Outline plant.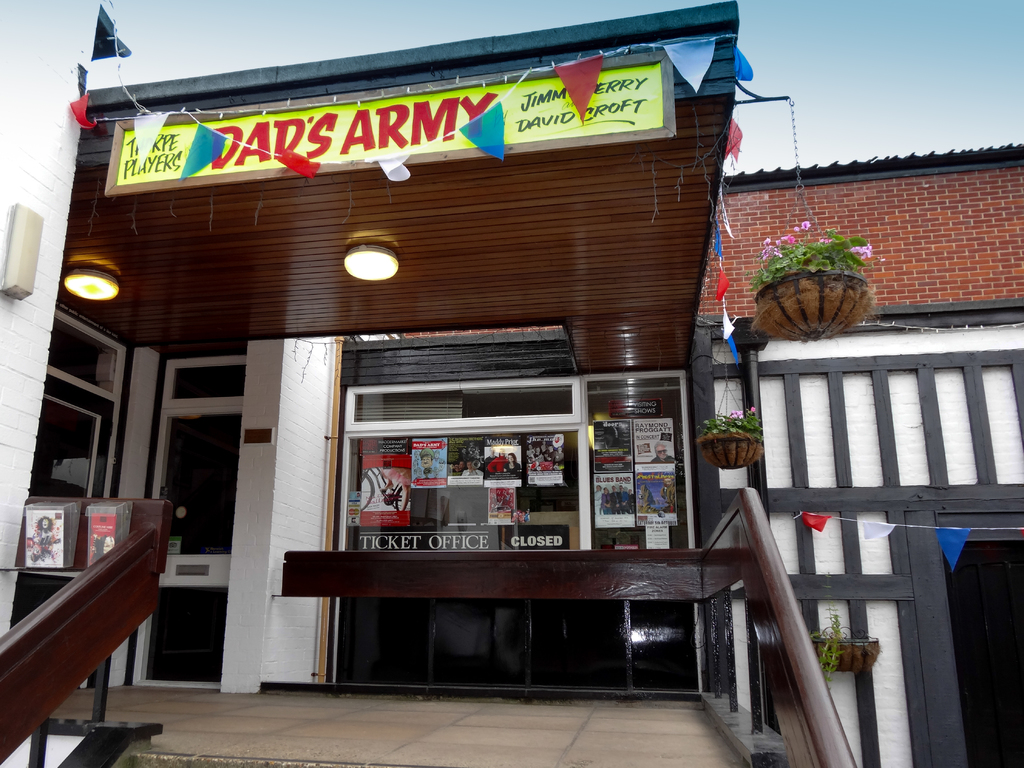
Outline: rect(810, 602, 854, 684).
